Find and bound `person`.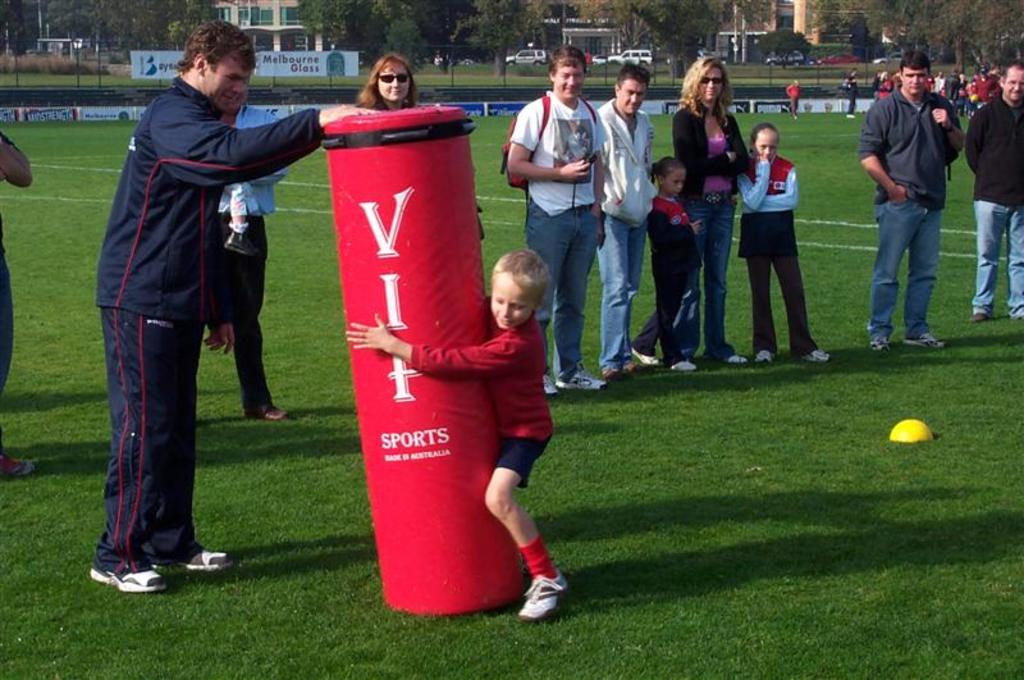
Bound: 0,118,63,401.
